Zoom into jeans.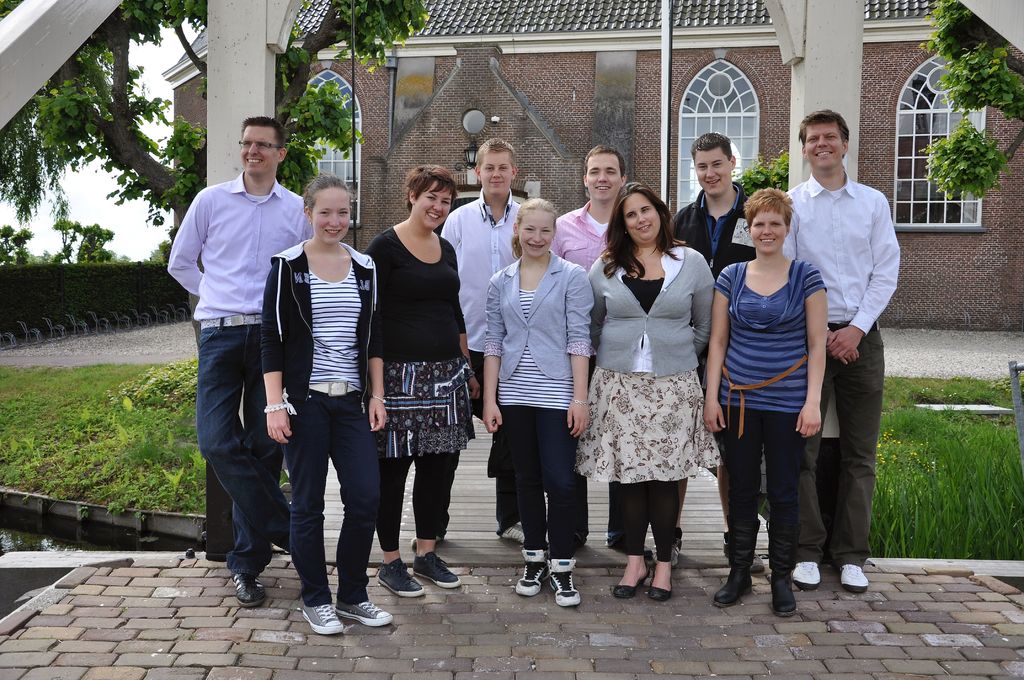
Zoom target: {"left": 188, "top": 327, "right": 275, "bottom": 601}.
